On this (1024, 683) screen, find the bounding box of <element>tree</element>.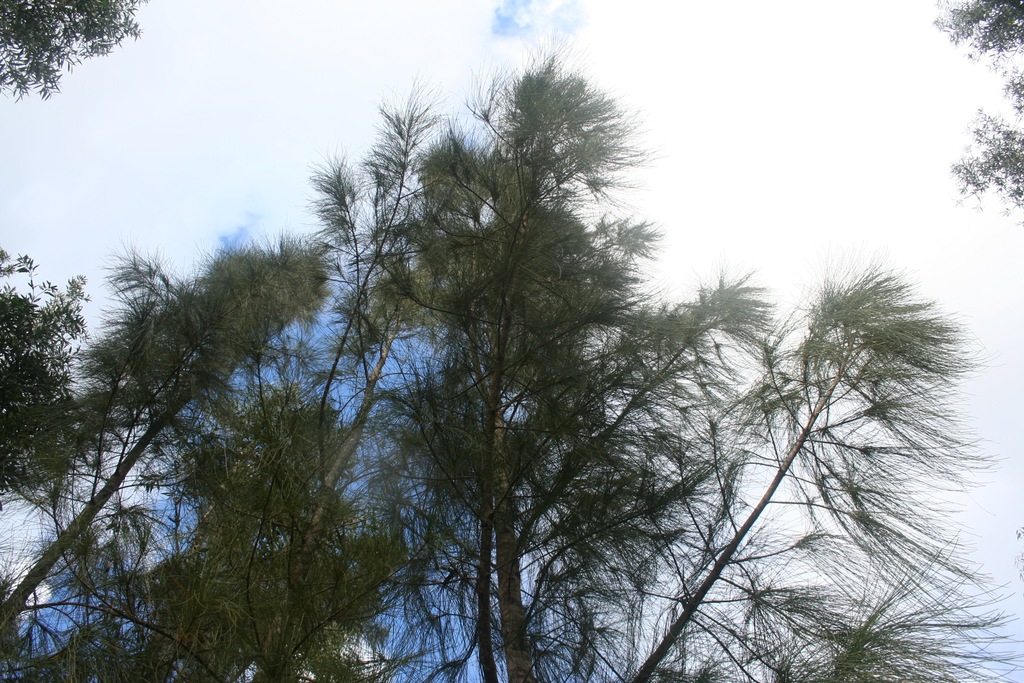
Bounding box: bbox=(0, 0, 152, 104).
